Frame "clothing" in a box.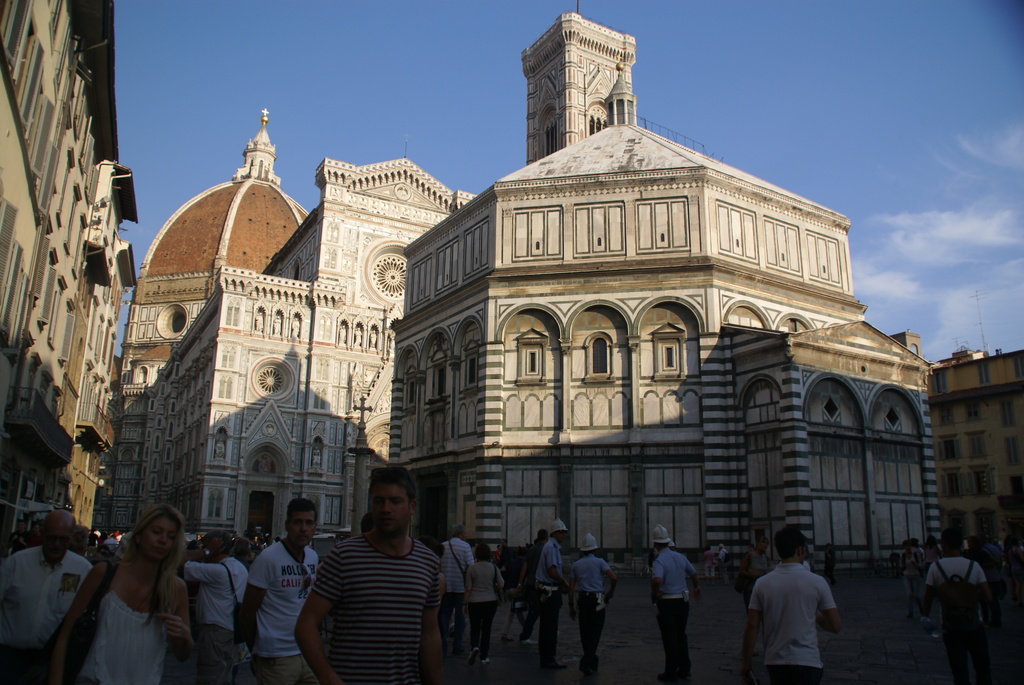
left=692, top=553, right=707, bottom=574.
